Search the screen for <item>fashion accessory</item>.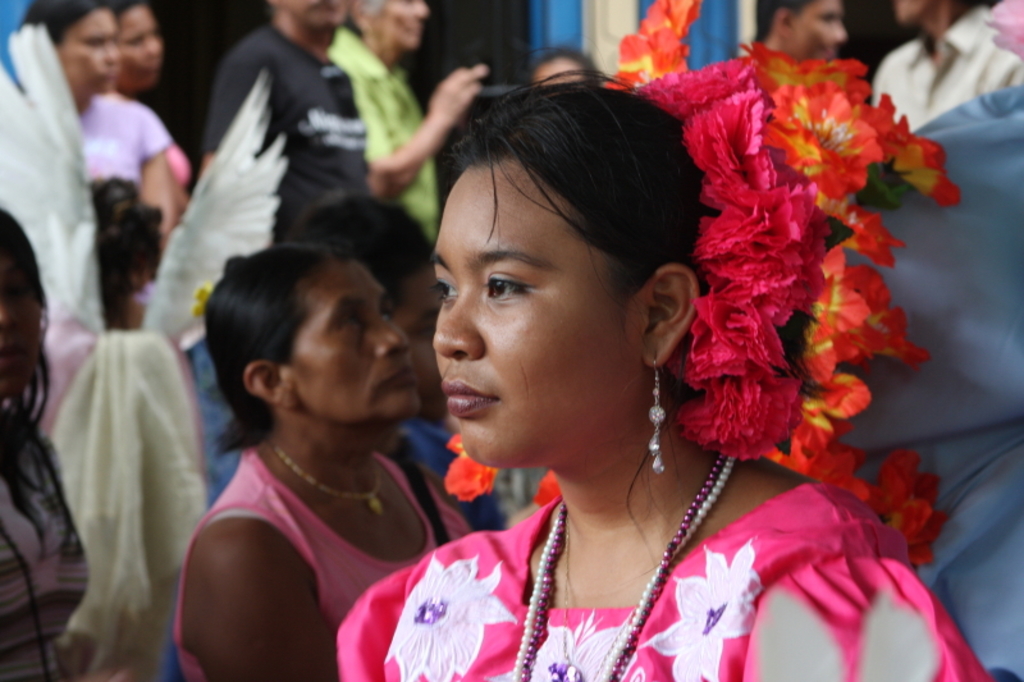
Found at pyautogui.locateOnScreen(649, 352, 667, 473).
